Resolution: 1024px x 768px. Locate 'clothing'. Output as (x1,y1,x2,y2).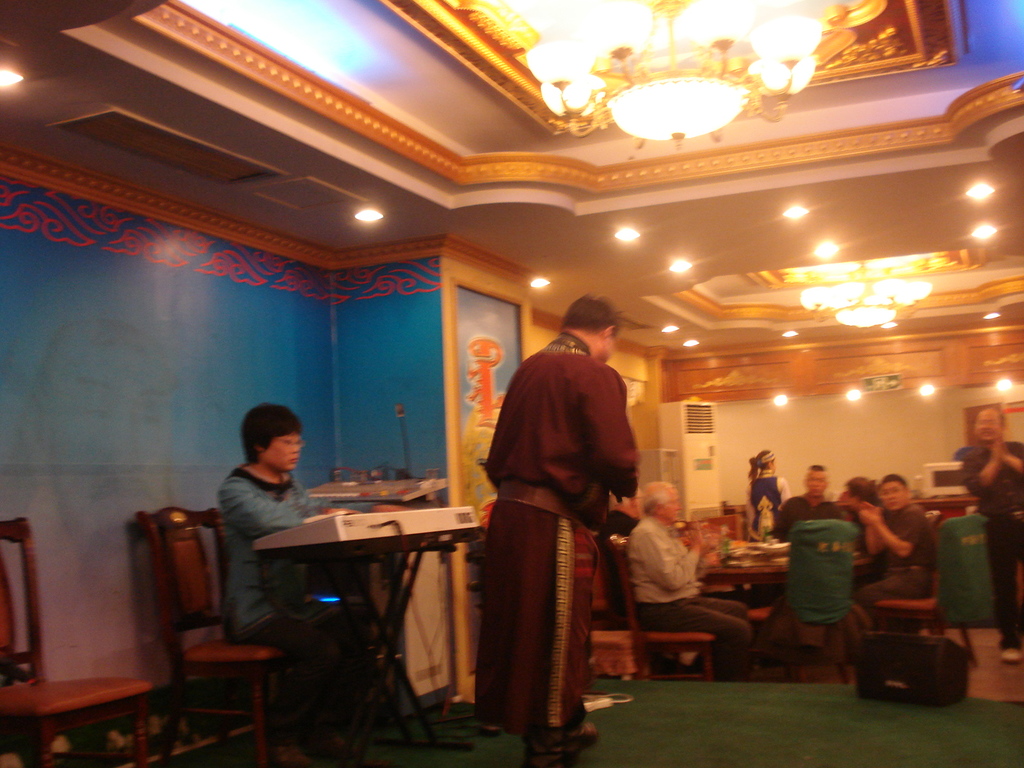
(856,498,925,646).
